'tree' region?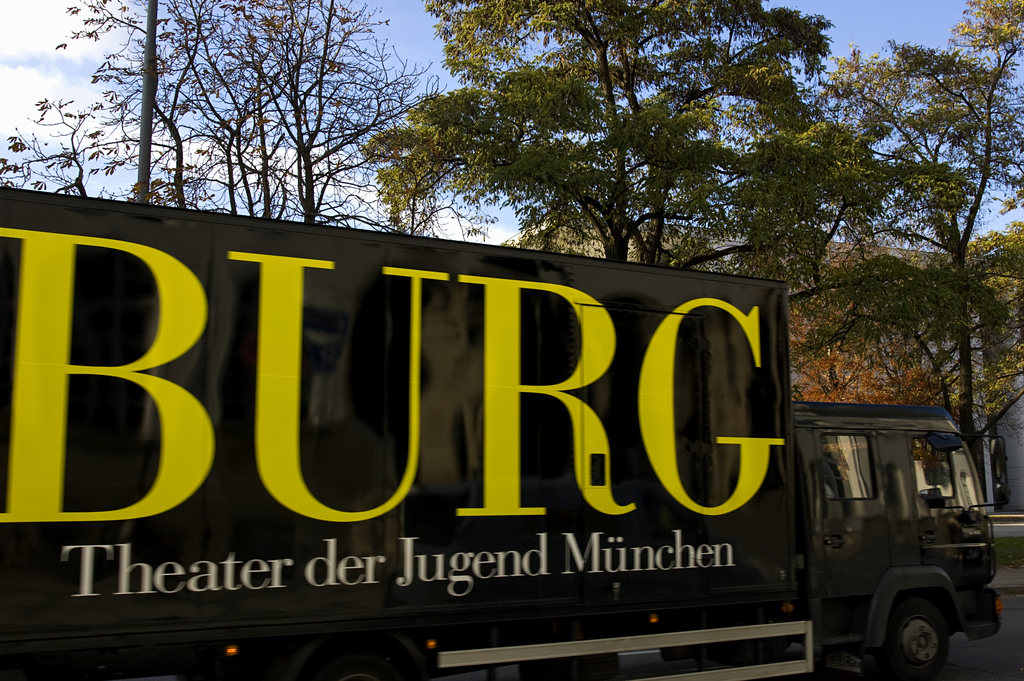
0, 0, 435, 243
